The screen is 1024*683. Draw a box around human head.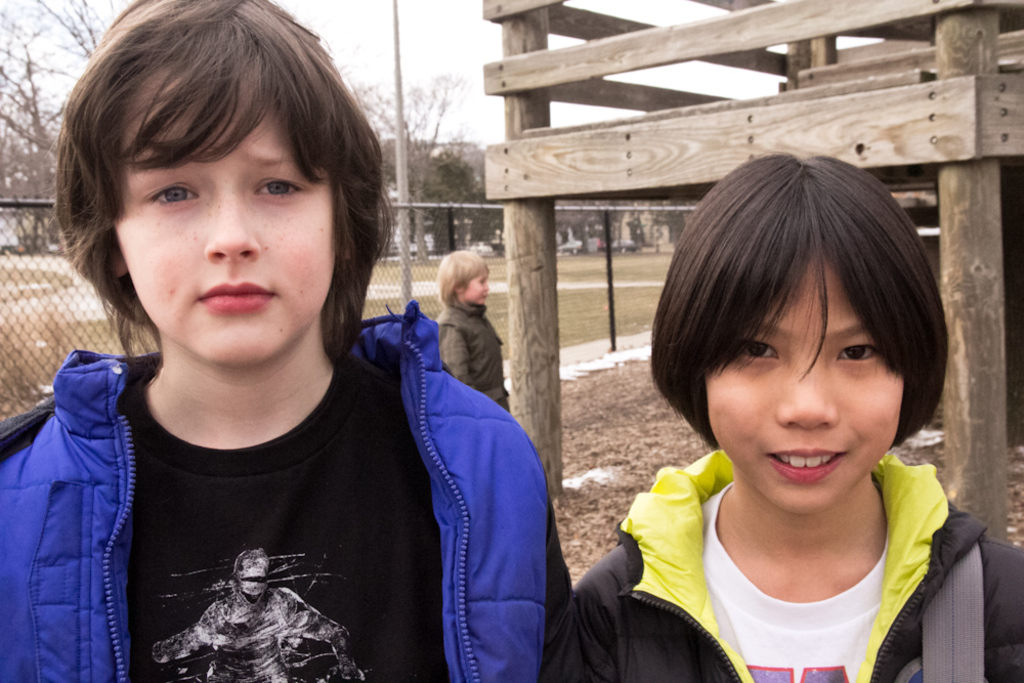
Rect(62, 0, 386, 368).
